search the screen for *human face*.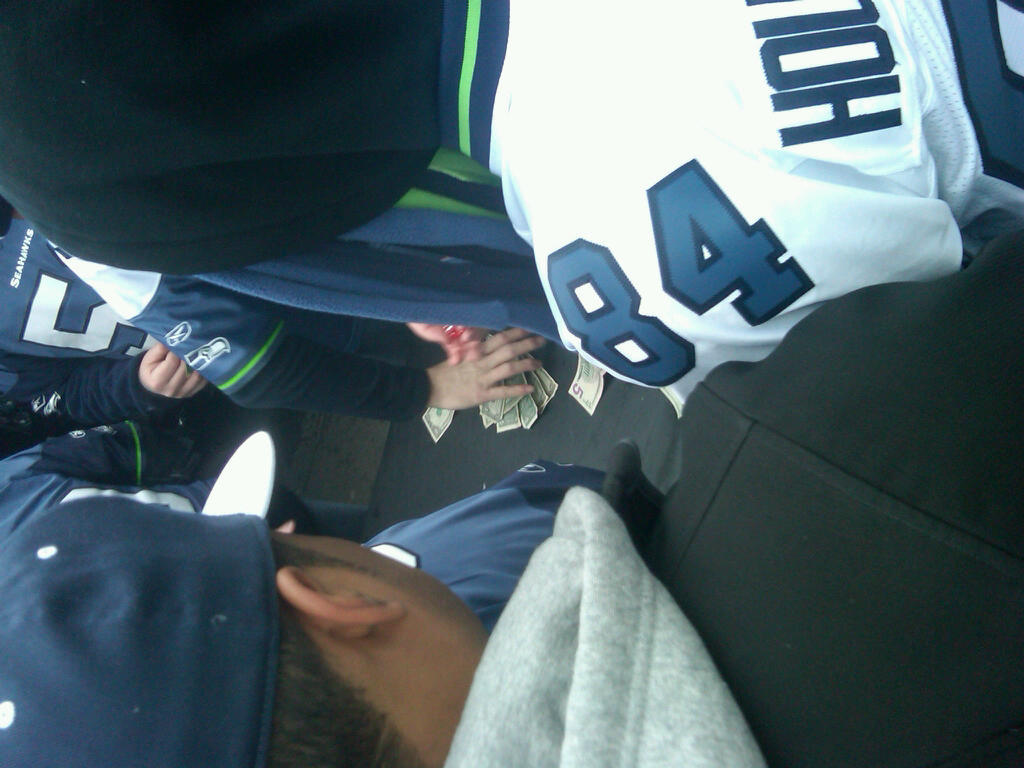
Found at (272, 536, 472, 610).
